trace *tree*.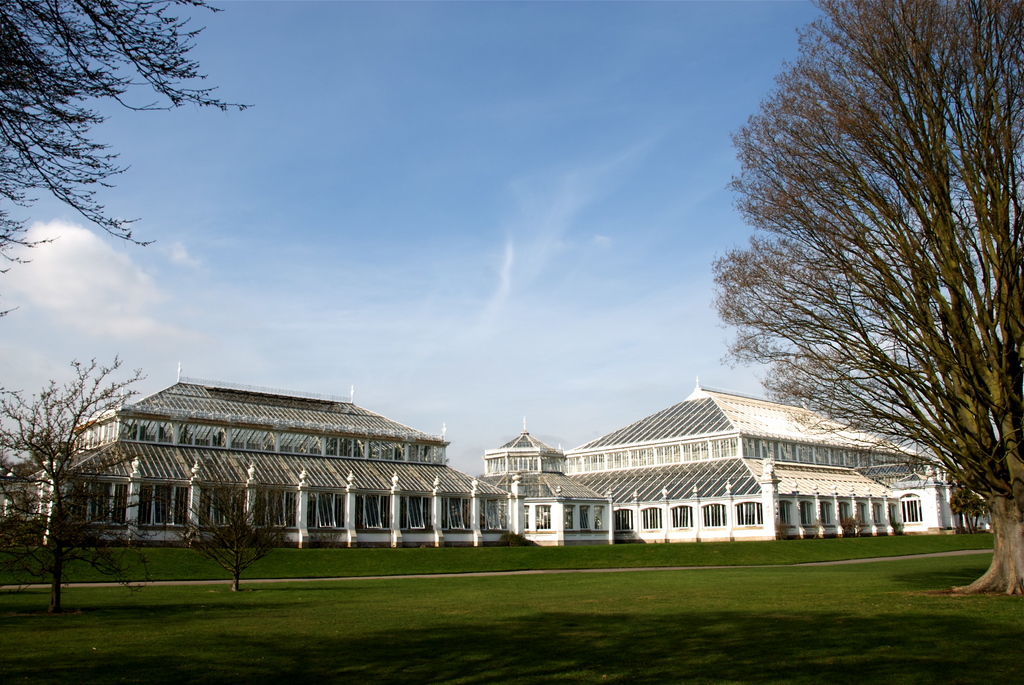
Traced to {"x1": 173, "y1": 461, "x2": 294, "y2": 593}.
